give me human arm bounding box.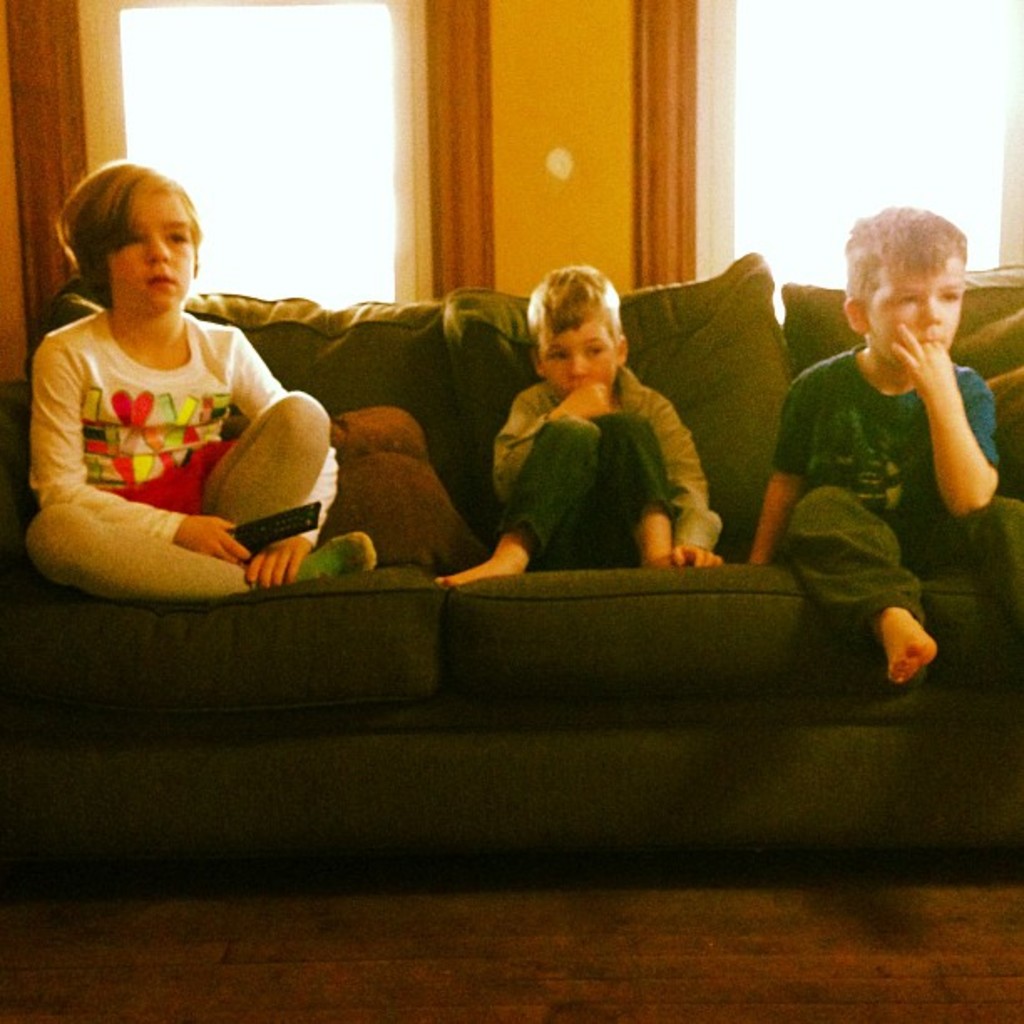
bbox=(40, 363, 298, 591).
